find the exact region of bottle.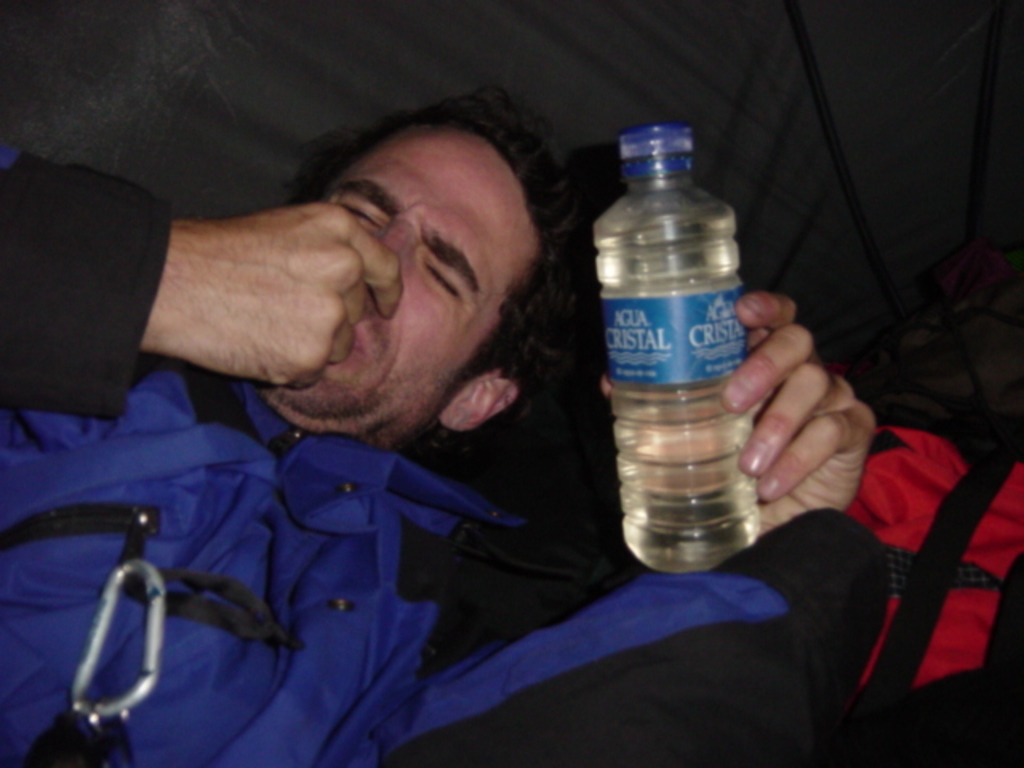
Exact region: 584,130,773,571.
